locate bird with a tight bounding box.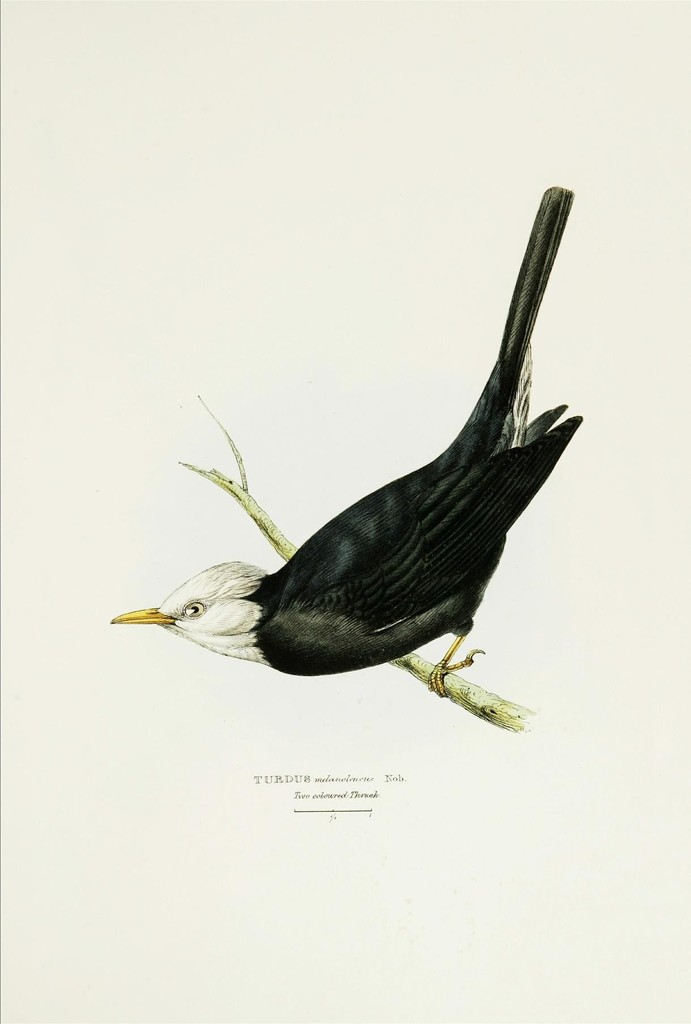
BBox(110, 201, 590, 744).
